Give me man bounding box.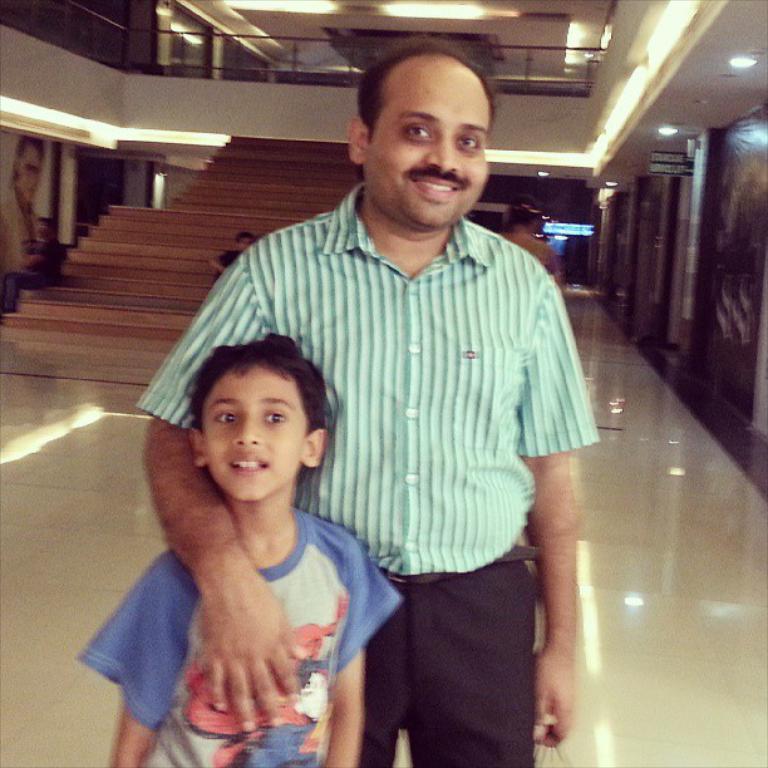
box(156, 70, 620, 752).
